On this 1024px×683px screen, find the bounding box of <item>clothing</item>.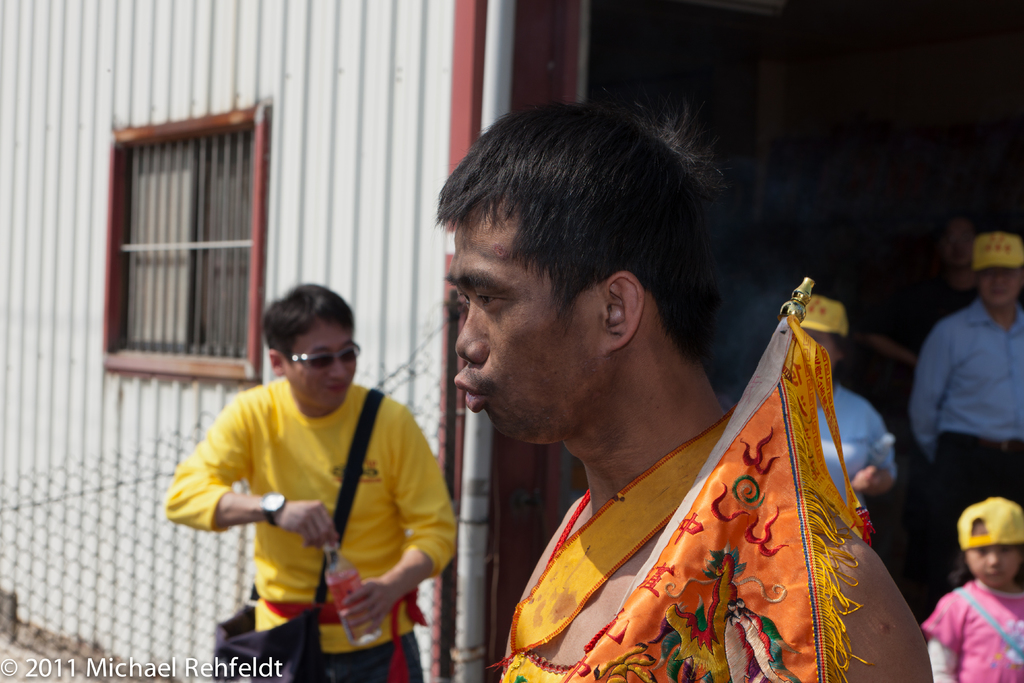
Bounding box: bbox(812, 377, 900, 499).
